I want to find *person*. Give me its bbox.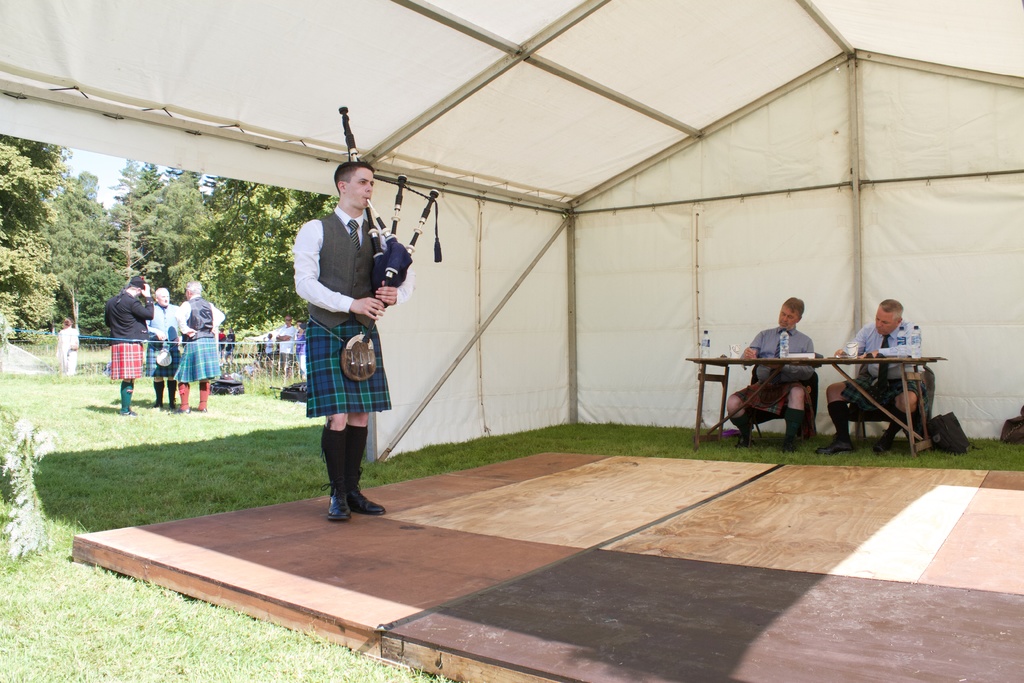
728/302/816/450.
